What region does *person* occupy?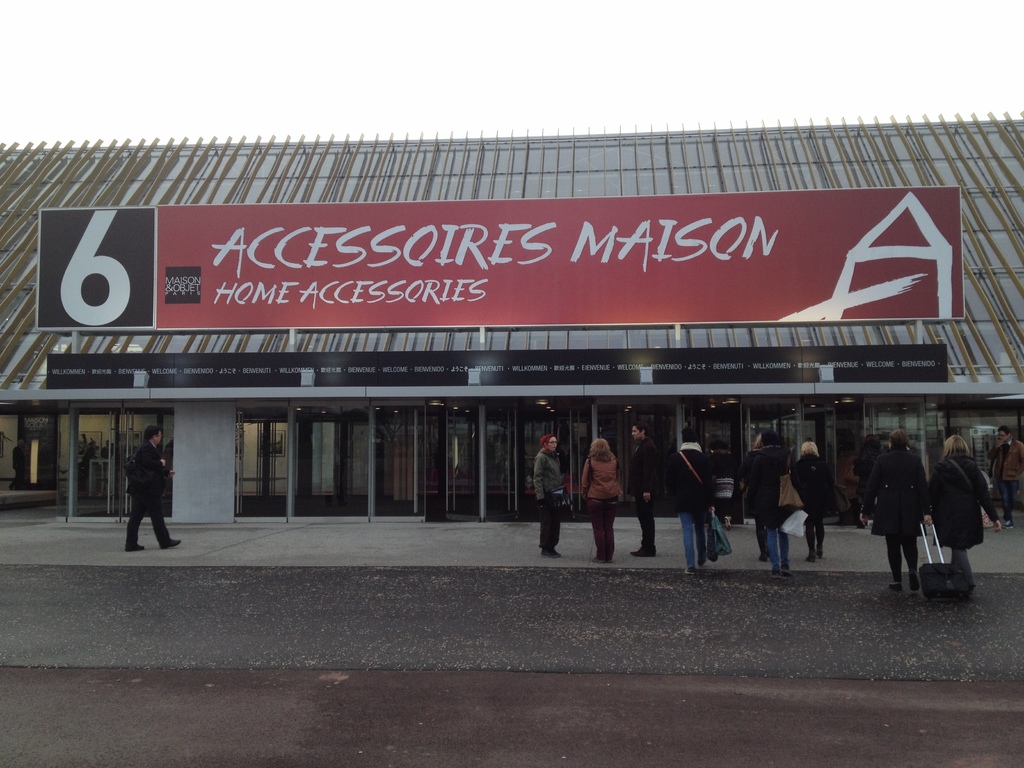
box=[932, 431, 998, 591].
